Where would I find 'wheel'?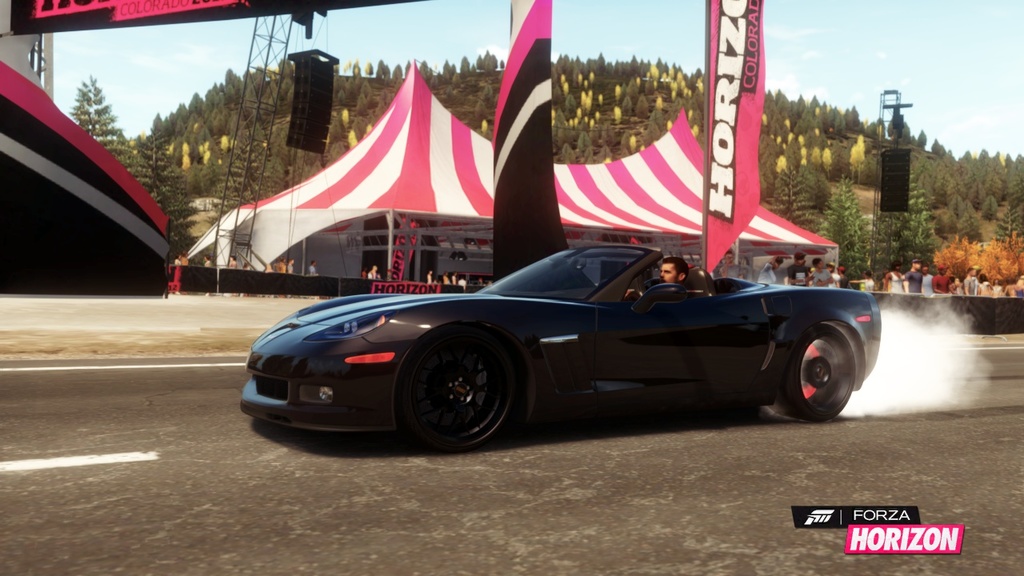
At bbox=(778, 322, 864, 419).
